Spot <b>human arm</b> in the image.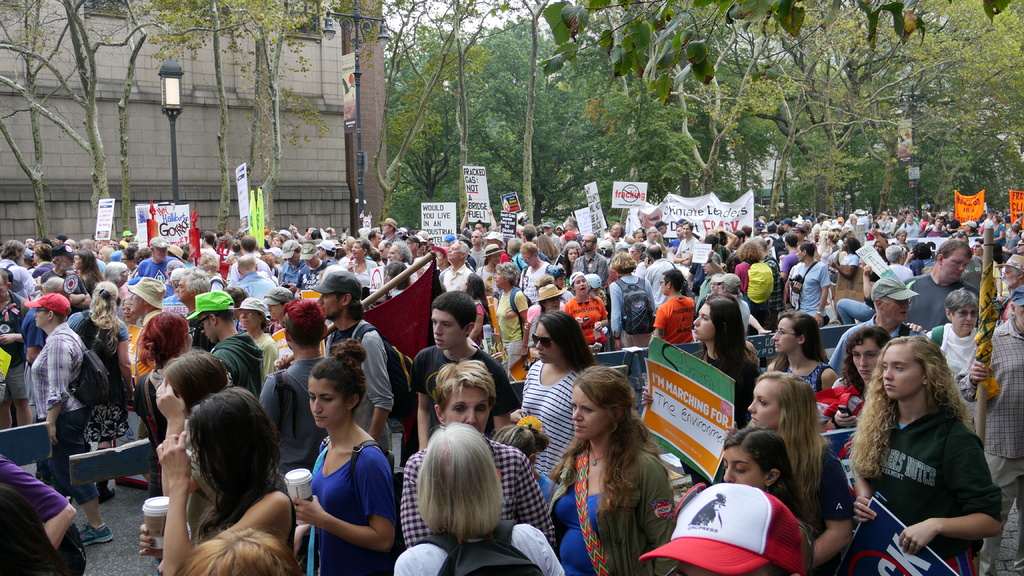
<b>human arm</b> found at 829,257,862,283.
